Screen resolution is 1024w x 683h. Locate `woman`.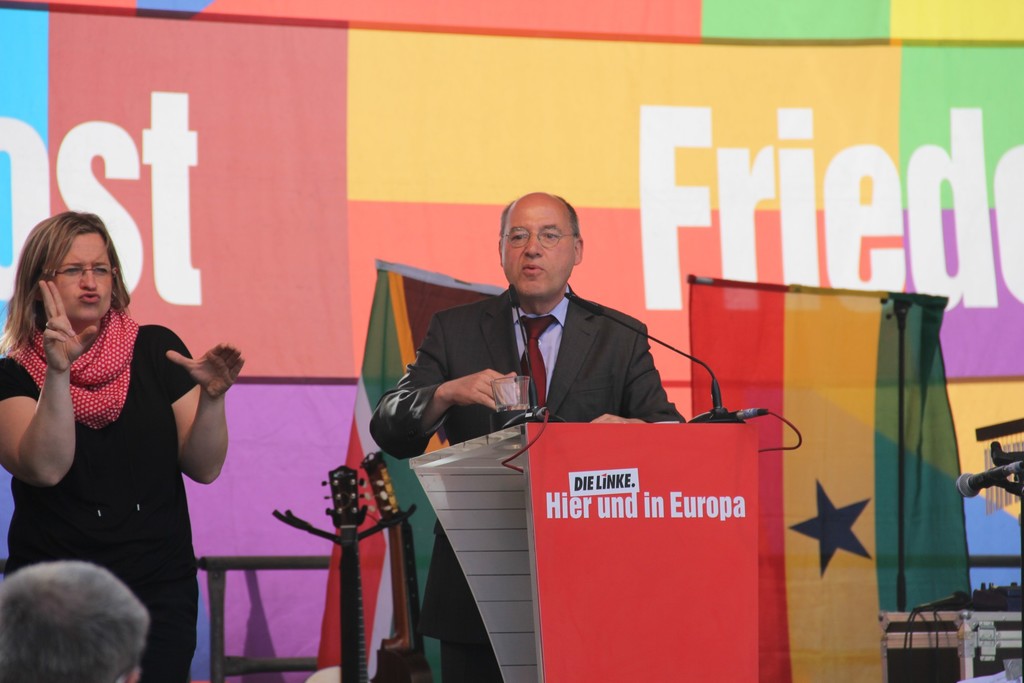
13, 193, 207, 652.
